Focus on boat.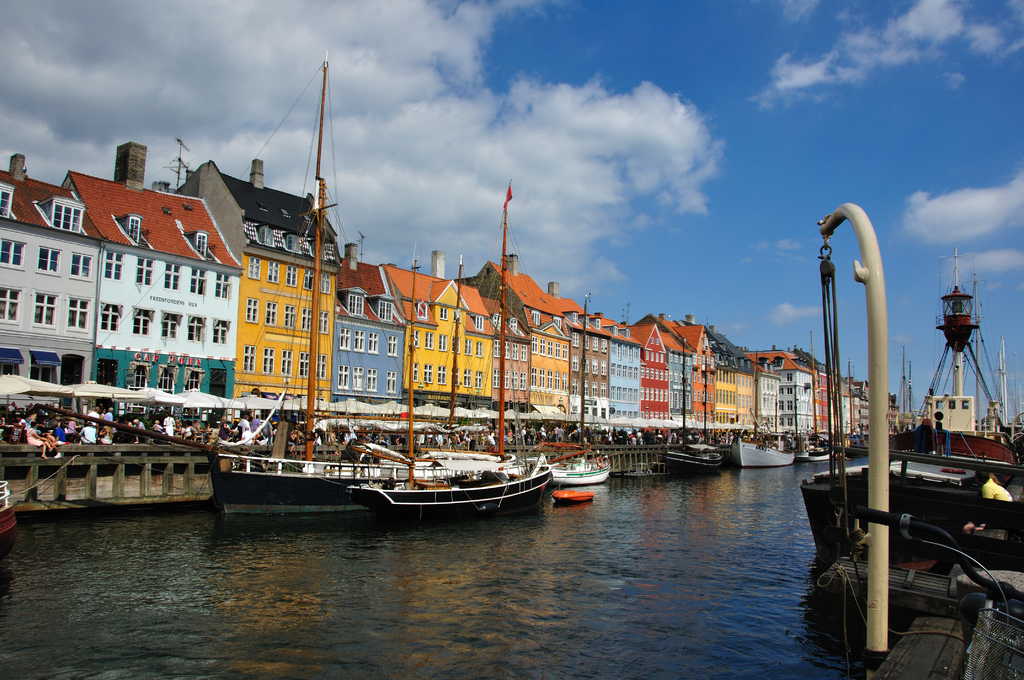
Focused at {"left": 564, "top": 444, "right": 616, "bottom": 495}.
